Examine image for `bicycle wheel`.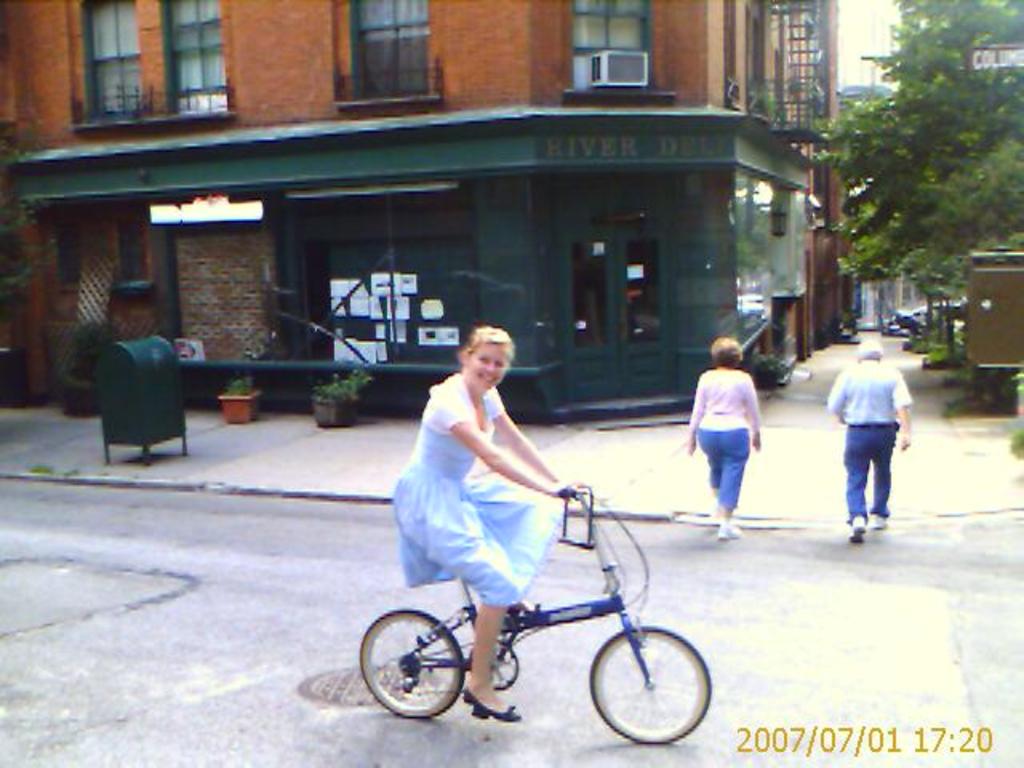
Examination result: bbox=[378, 614, 470, 731].
